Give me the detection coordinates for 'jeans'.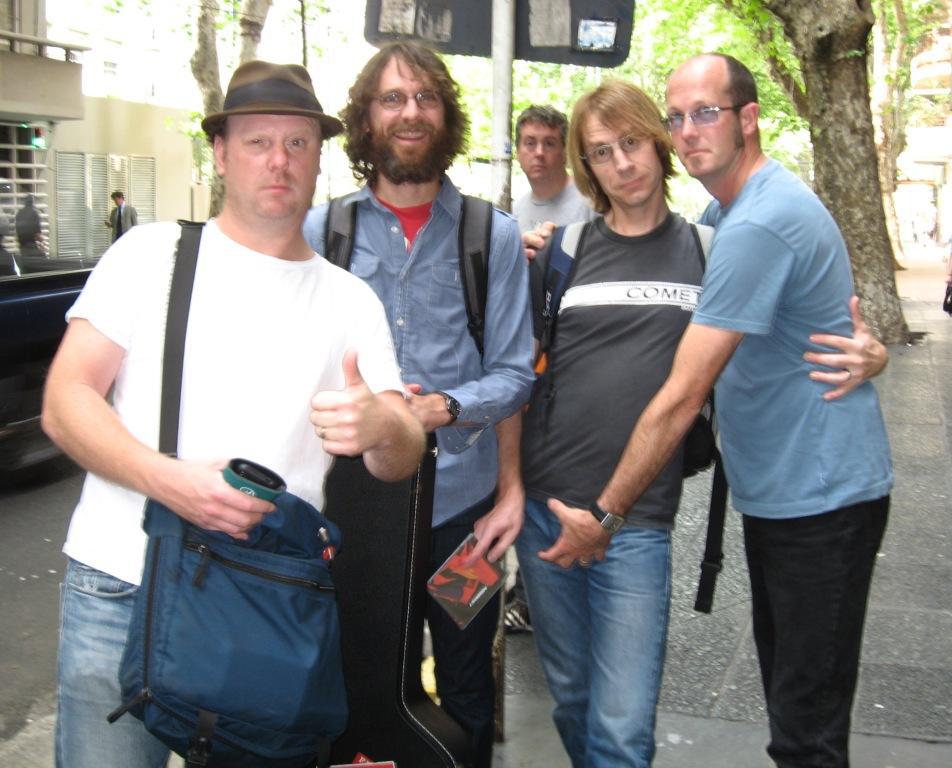
<region>742, 493, 888, 767</region>.
